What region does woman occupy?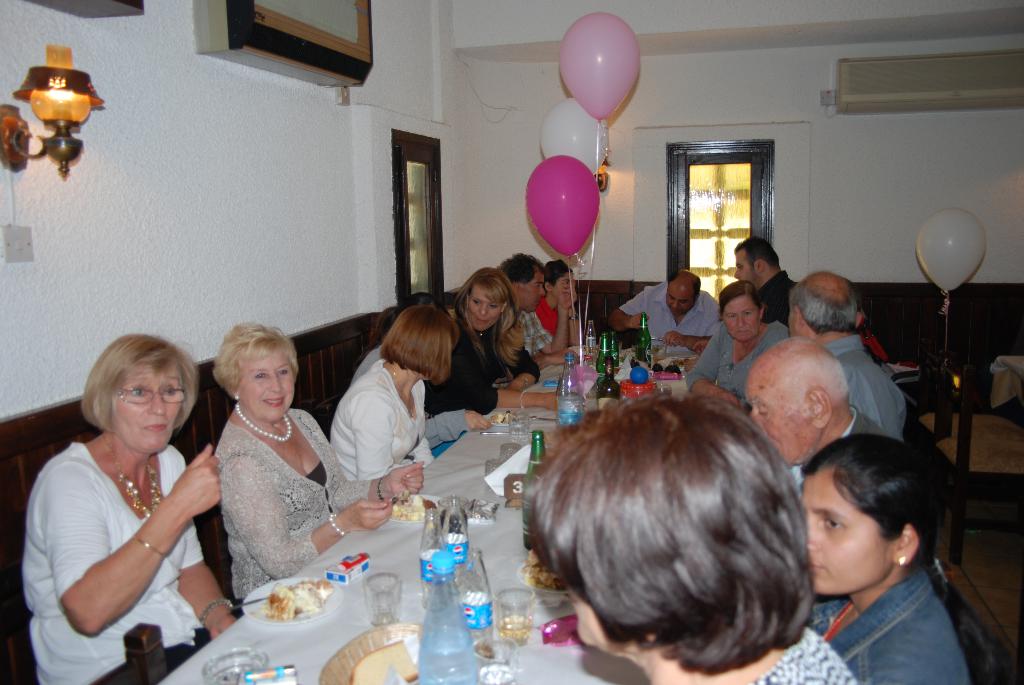
[x1=525, y1=393, x2=859, y2=684].
